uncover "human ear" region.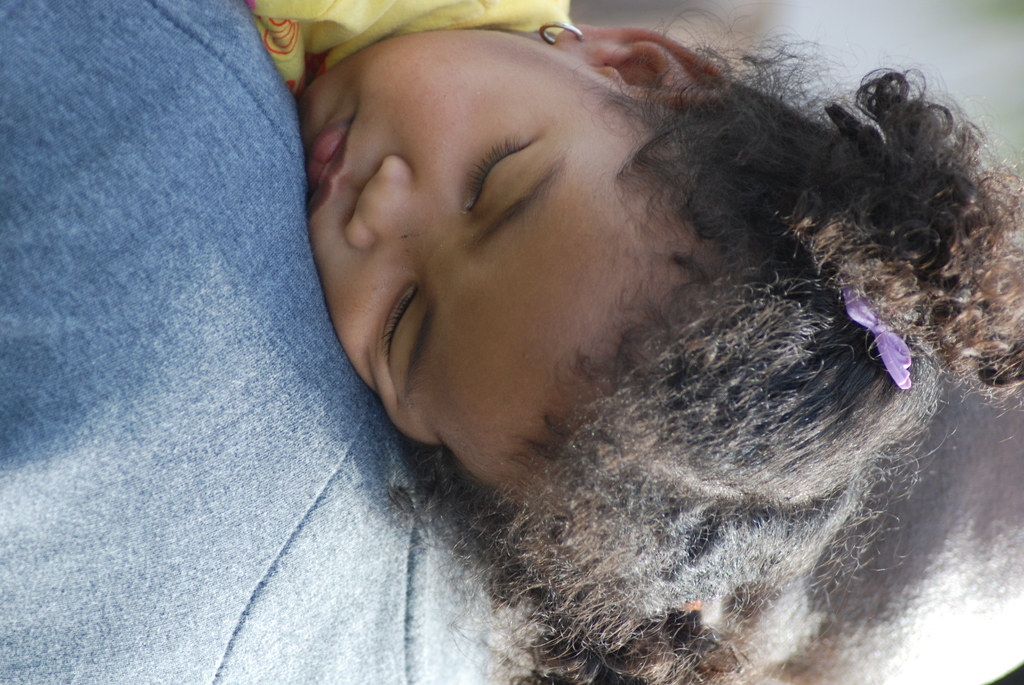
Uncovered: [left=551, top=25, right=731, bottom=122].
